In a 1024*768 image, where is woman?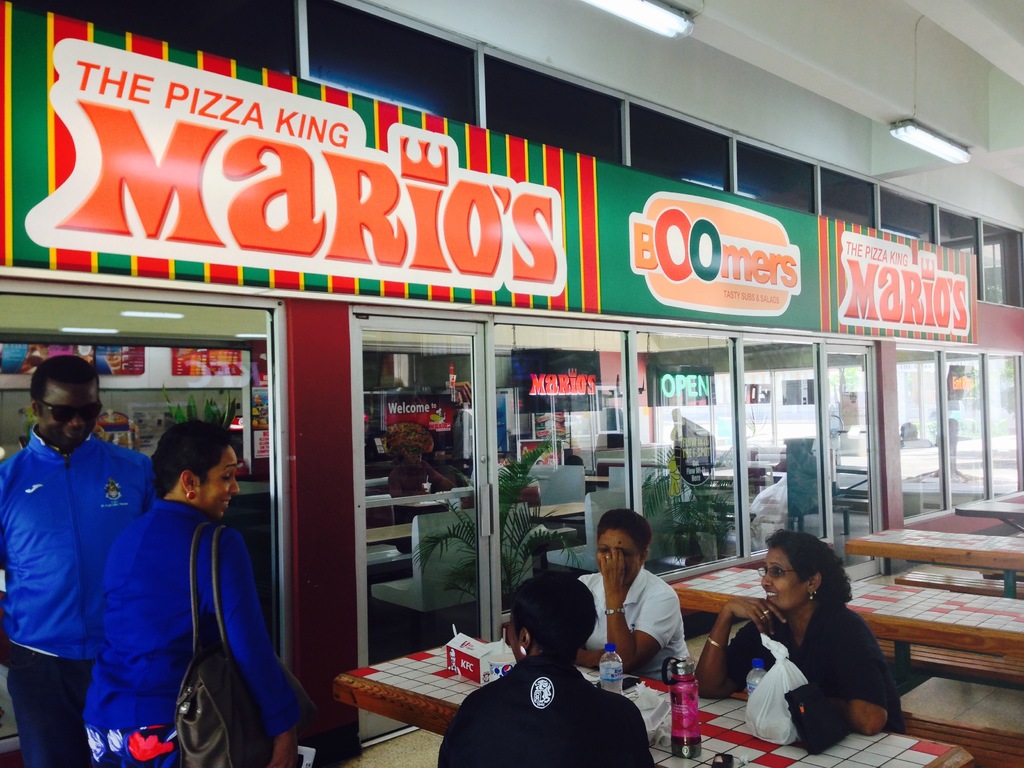
555 505 694 675.
